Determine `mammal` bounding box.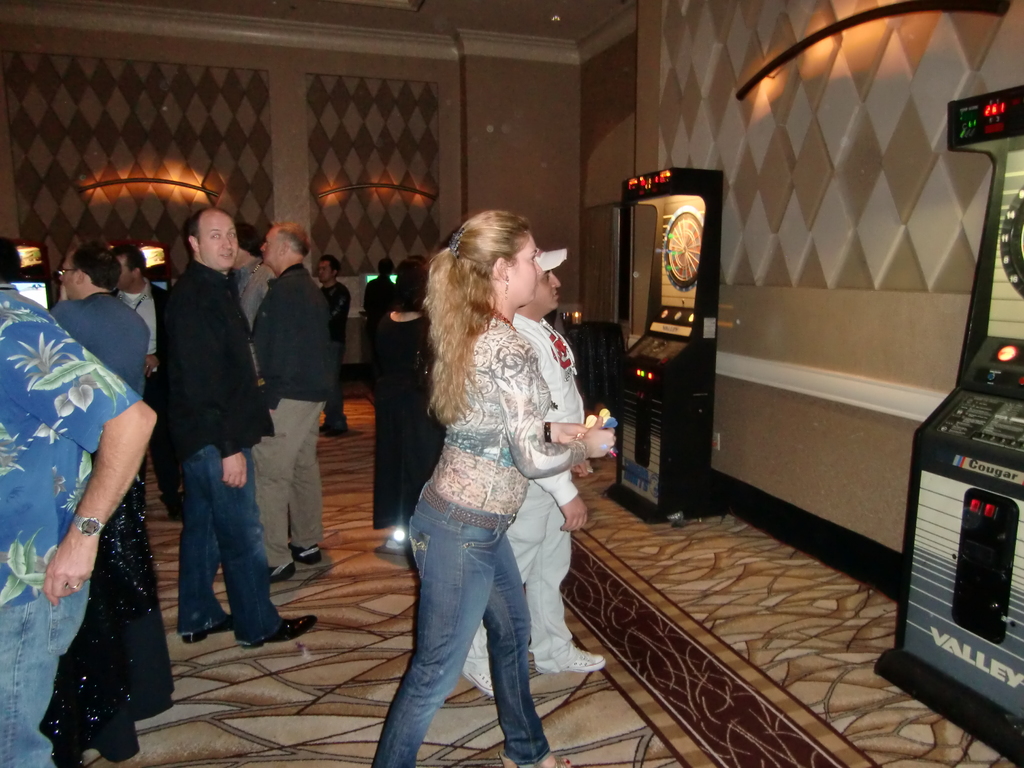
Determined: [244,220,329,590].
